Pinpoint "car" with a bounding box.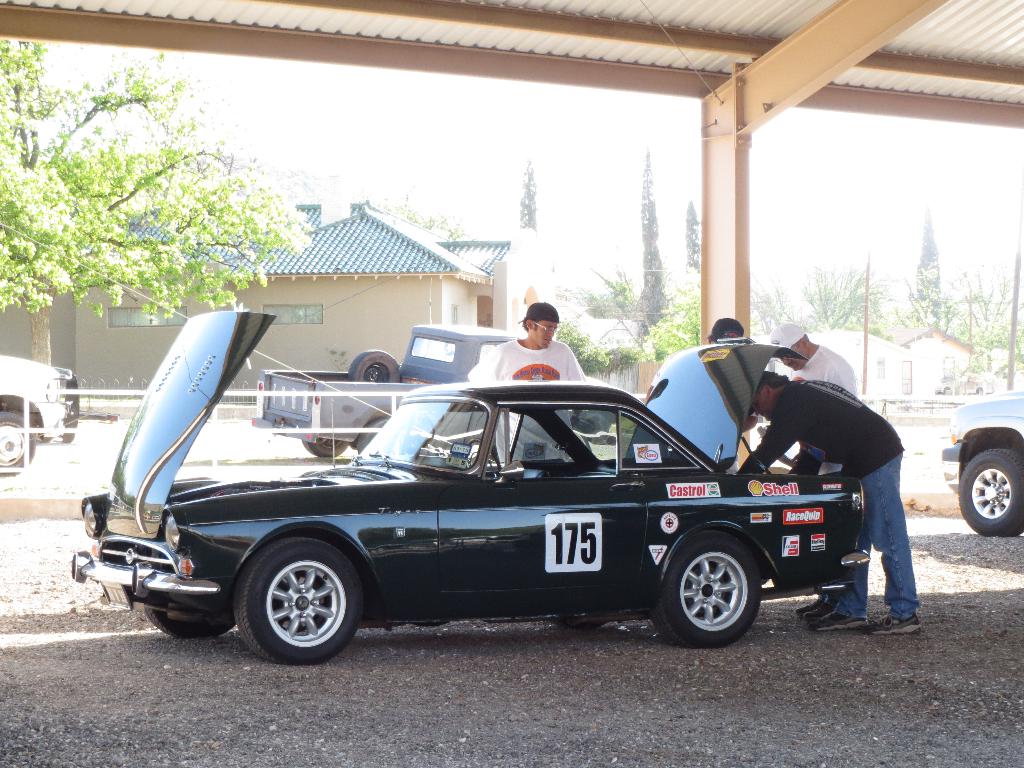
crop(938, 397, 1023, 536).
